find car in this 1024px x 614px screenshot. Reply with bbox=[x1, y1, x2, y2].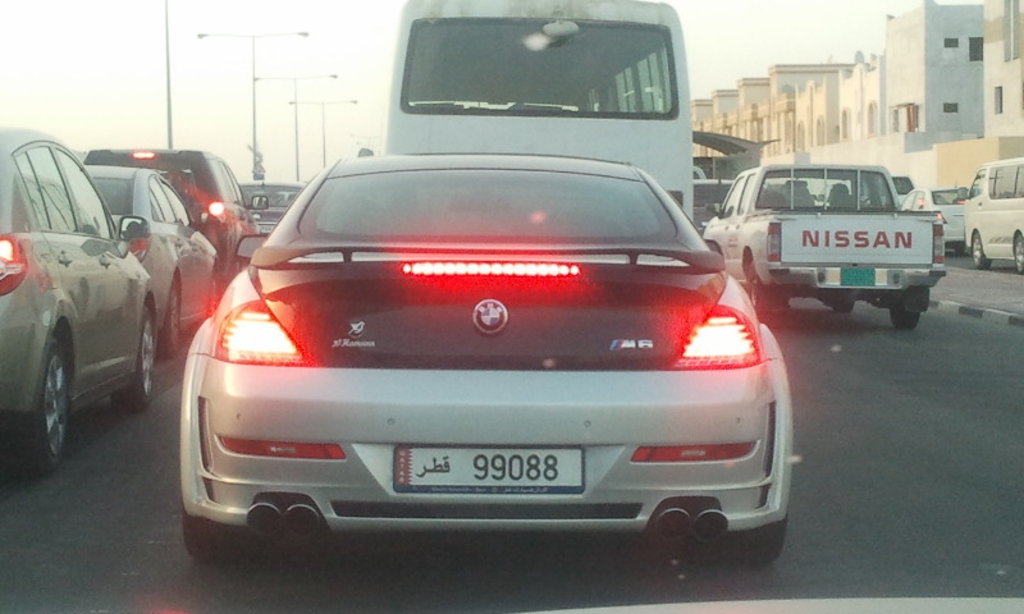
bbox=[174, 150, 797, 556].
